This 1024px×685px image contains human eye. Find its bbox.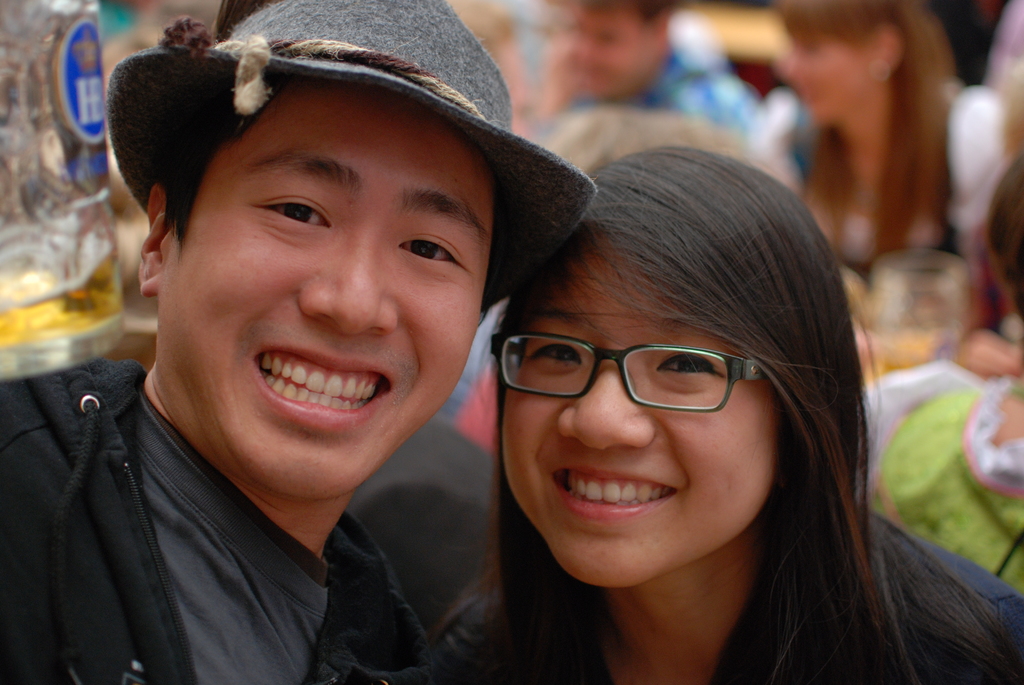
left=653, top=345, right=727, bottom=395.
